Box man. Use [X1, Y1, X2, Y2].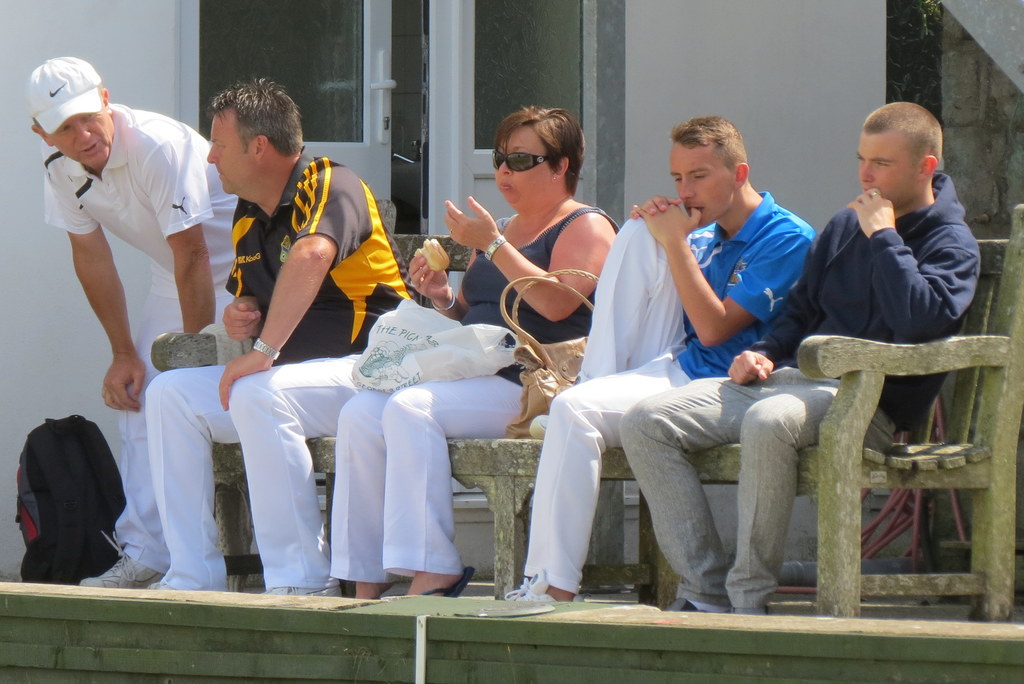
[137, 76, 419, 599].
